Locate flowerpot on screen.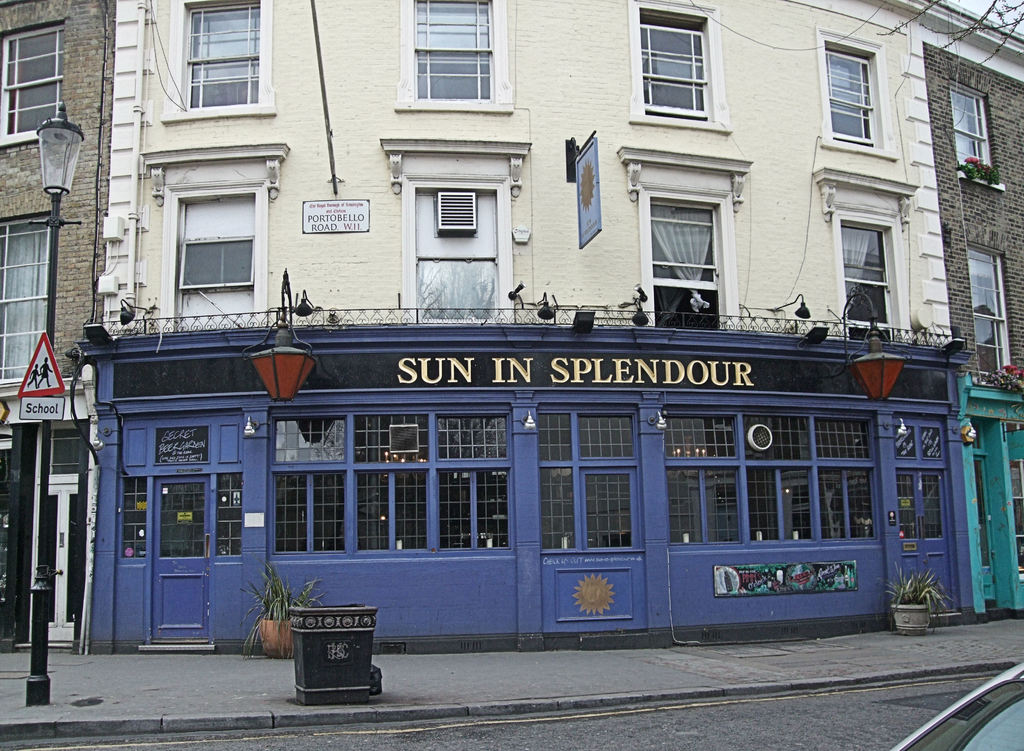
On screen at Rect(257, 615, 294, 659).
